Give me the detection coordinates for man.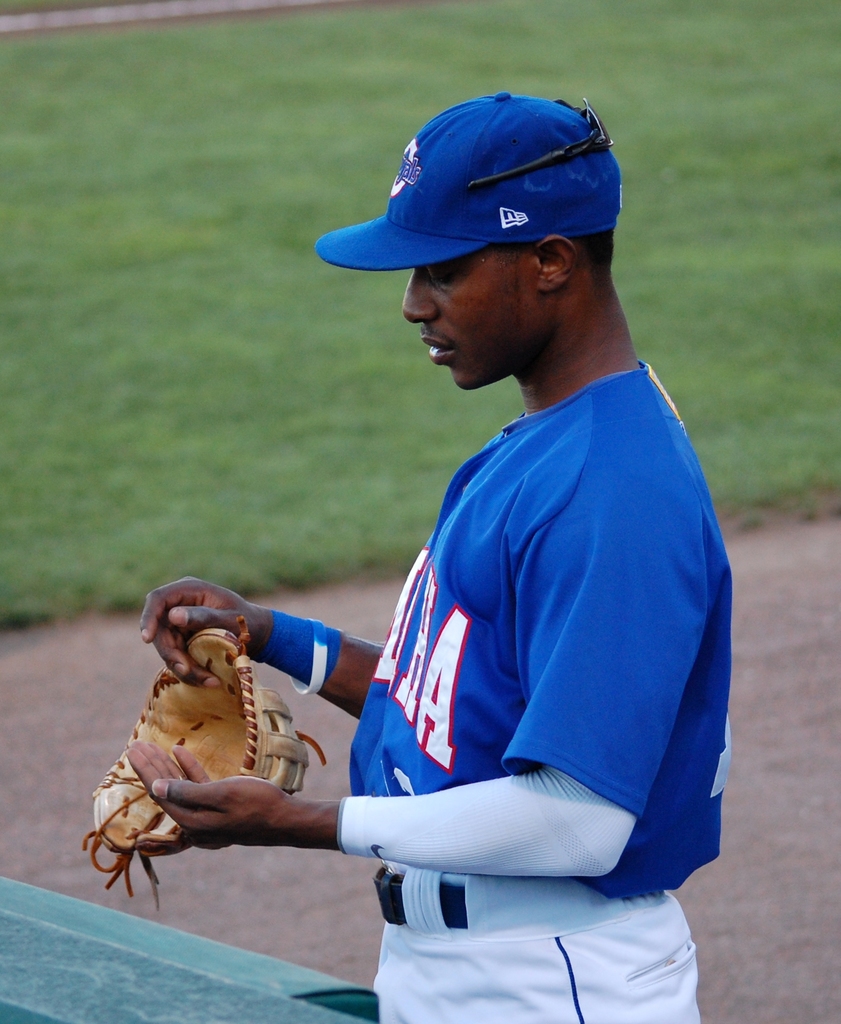
124,91,733,1023.
